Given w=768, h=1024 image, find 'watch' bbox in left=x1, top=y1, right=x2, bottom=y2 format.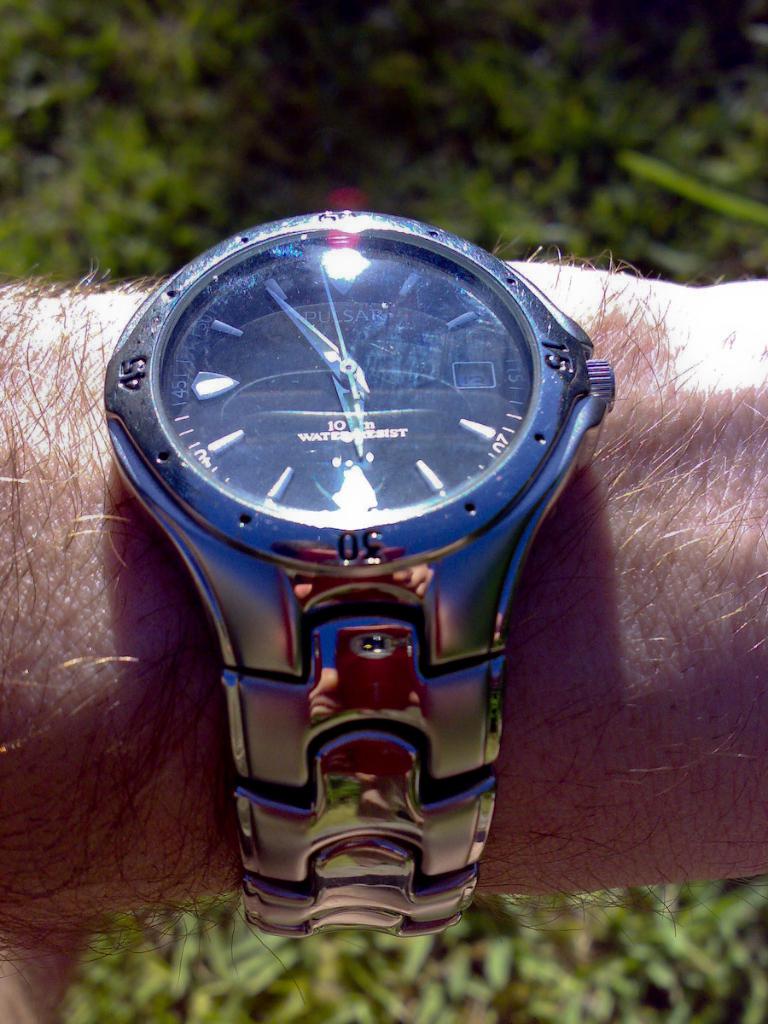
left=103, top=208, right=598, bottom=941.
